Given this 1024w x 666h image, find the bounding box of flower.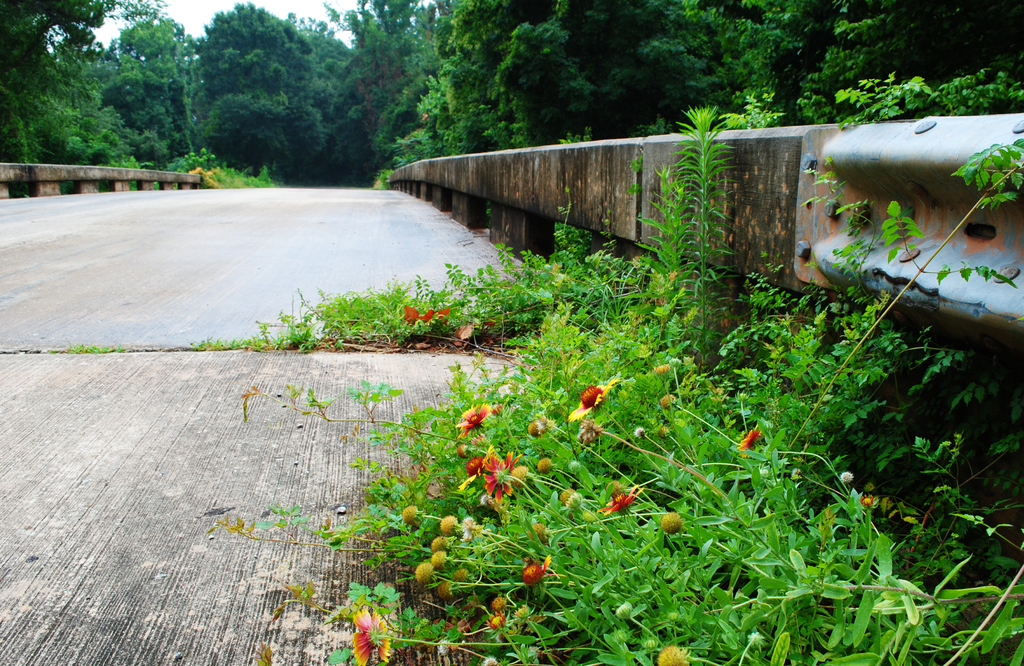
490:453:519:501.
